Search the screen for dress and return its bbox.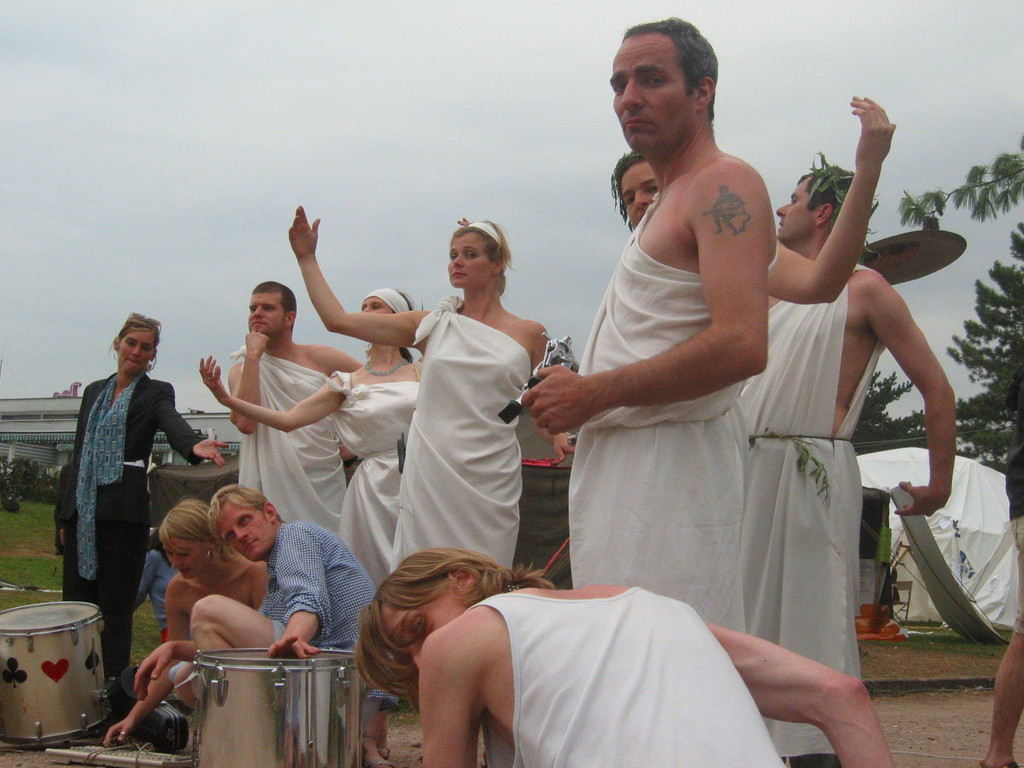
Found: (330,371,419,595).
